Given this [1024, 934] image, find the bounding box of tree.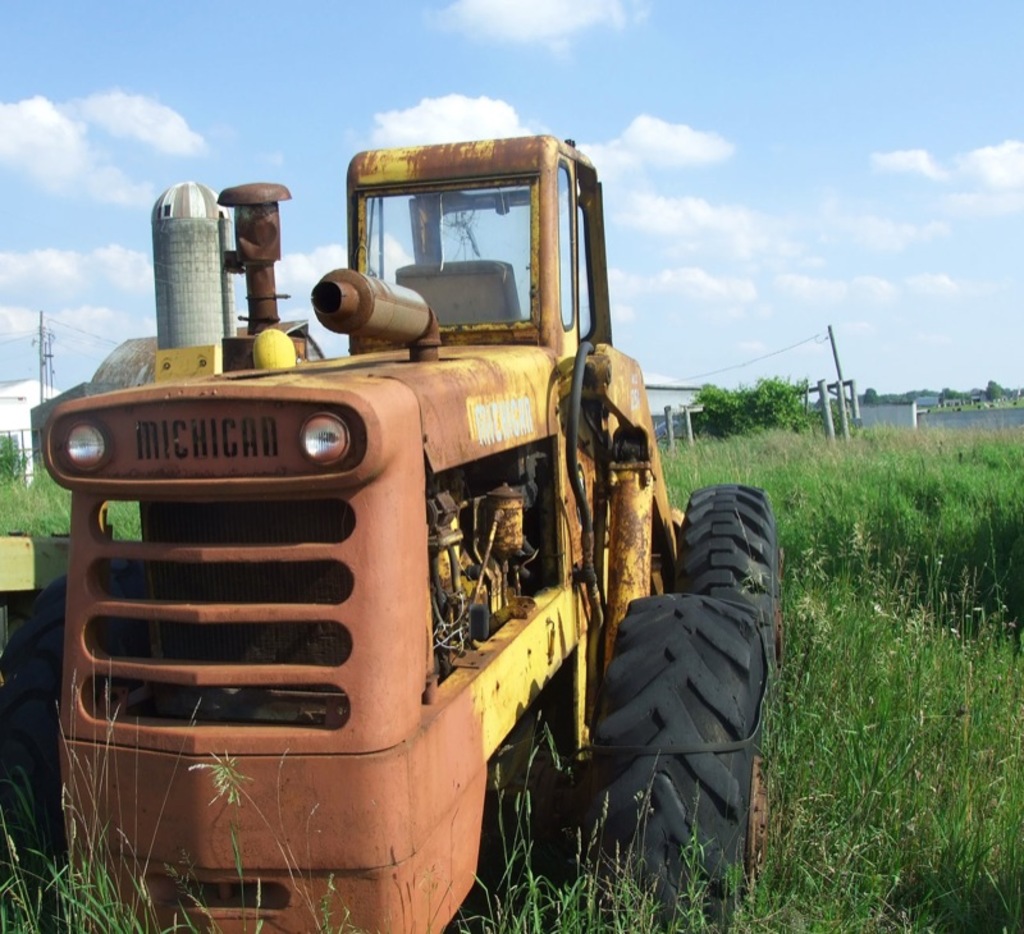
(690, 371, 813, 438).
